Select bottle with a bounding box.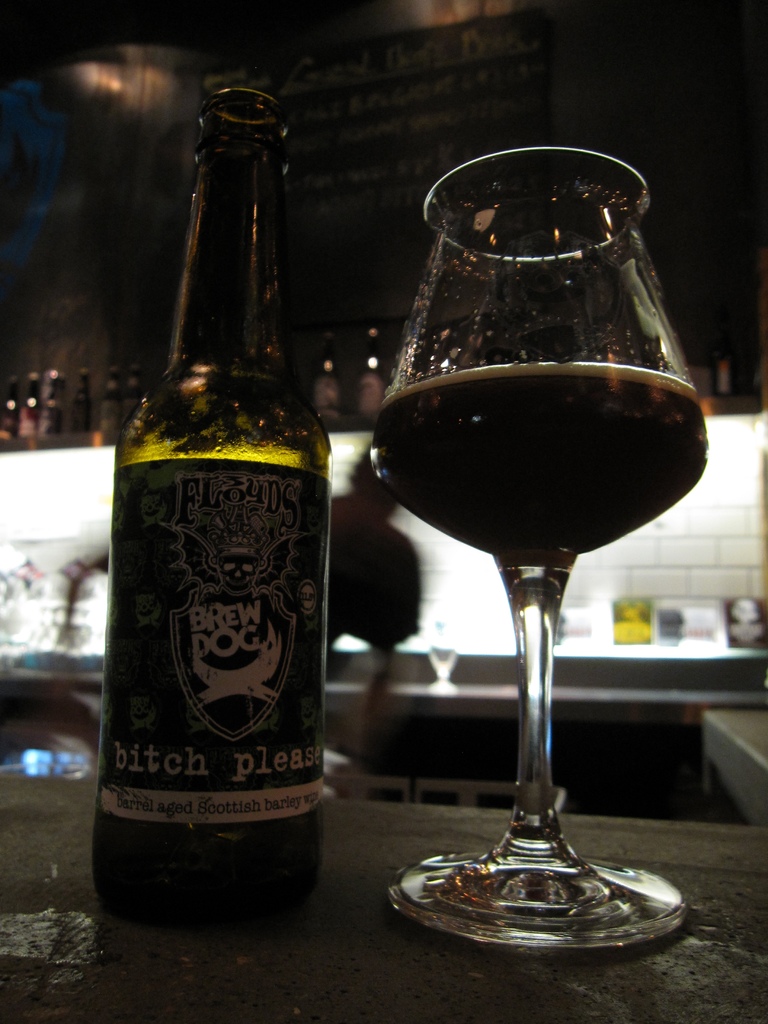
90 84 331 932.
